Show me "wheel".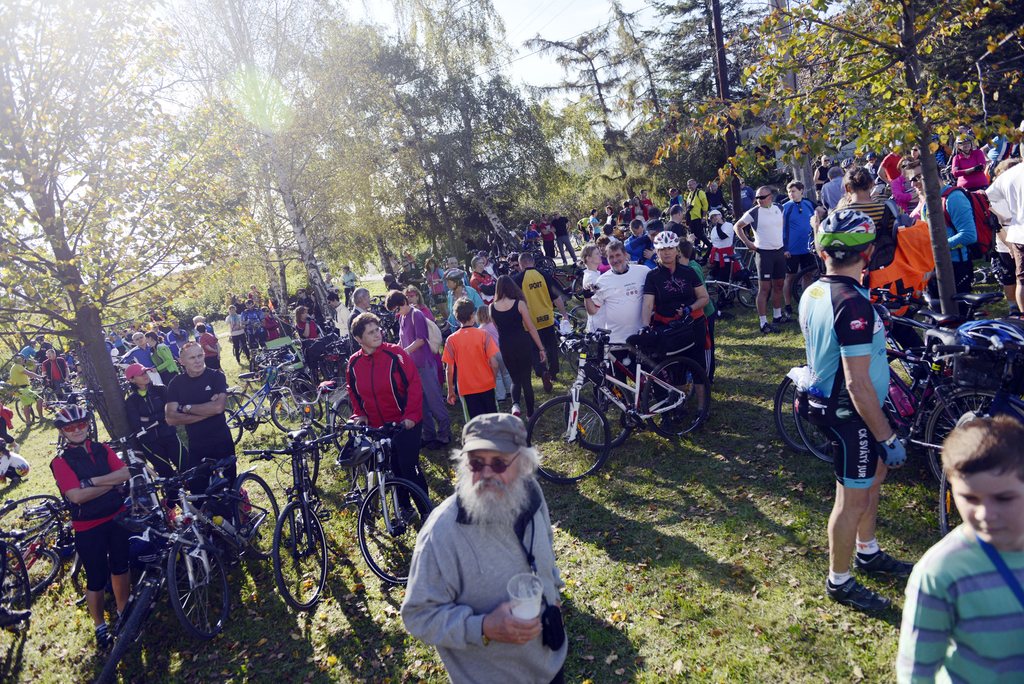
"wheel" is here: 351,473,438,591.
